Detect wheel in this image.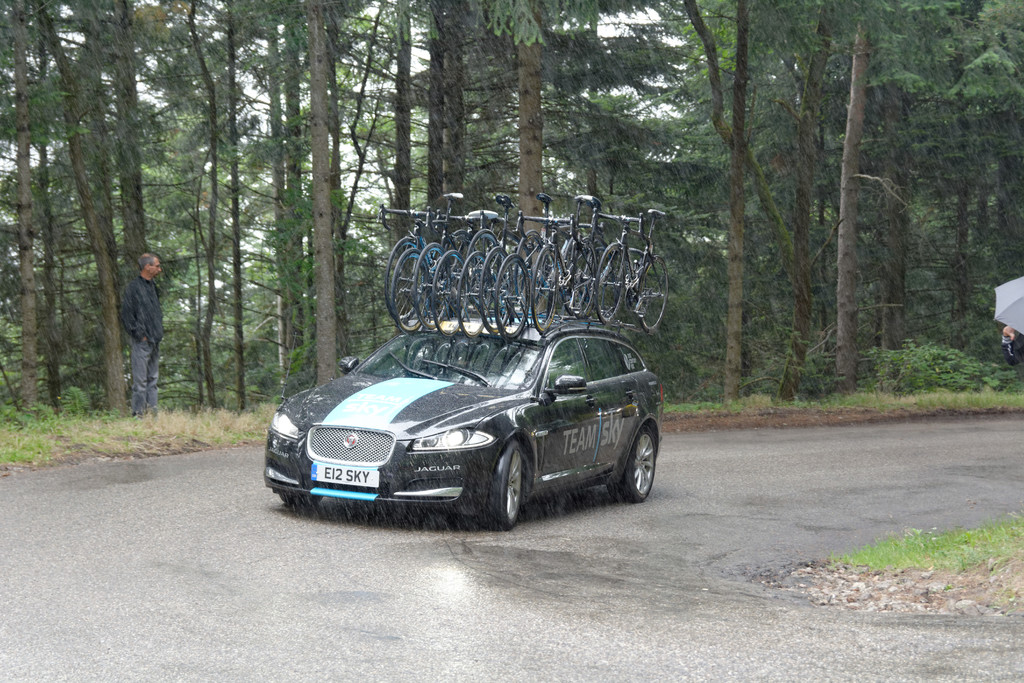
Detection: {"x1": 493, "y1": 253, "x2": 530, "y2": 340}.
